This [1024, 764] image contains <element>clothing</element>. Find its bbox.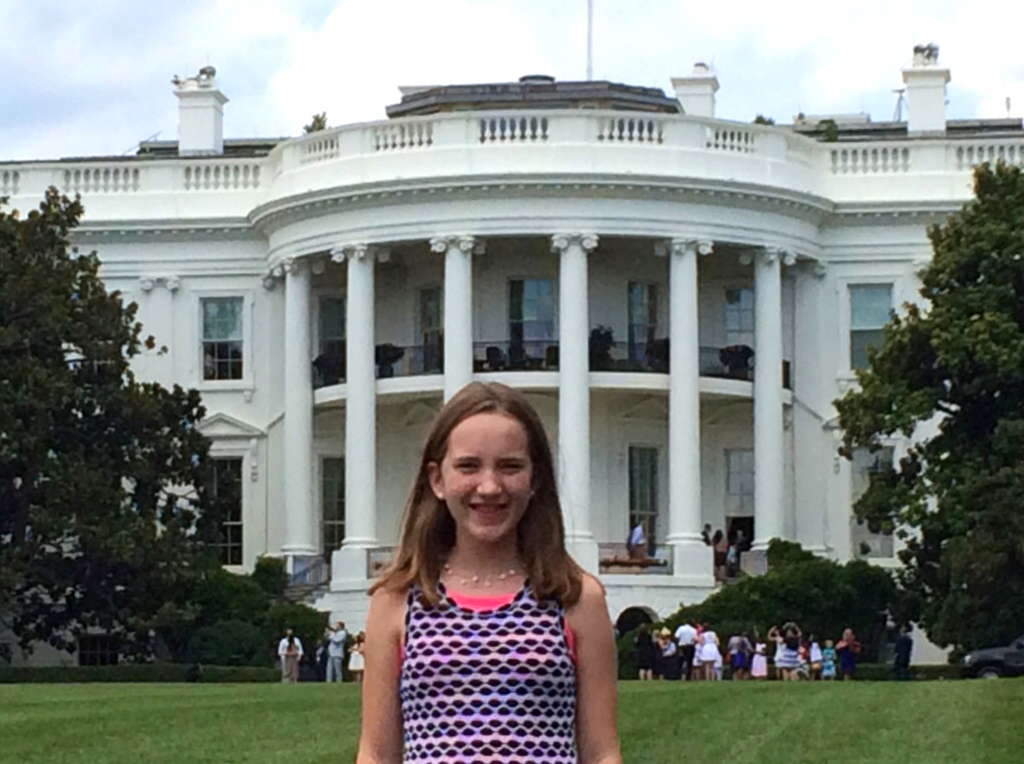
x1=677 y1=626 x2=689 y2=674.
